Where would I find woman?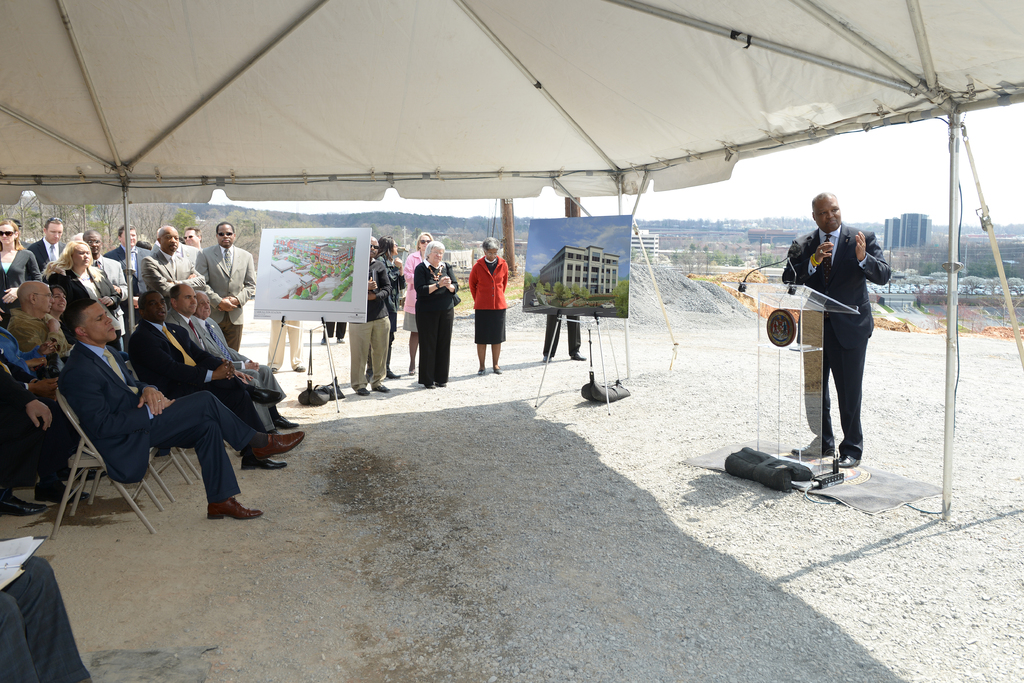
At 419,242,460,389.
